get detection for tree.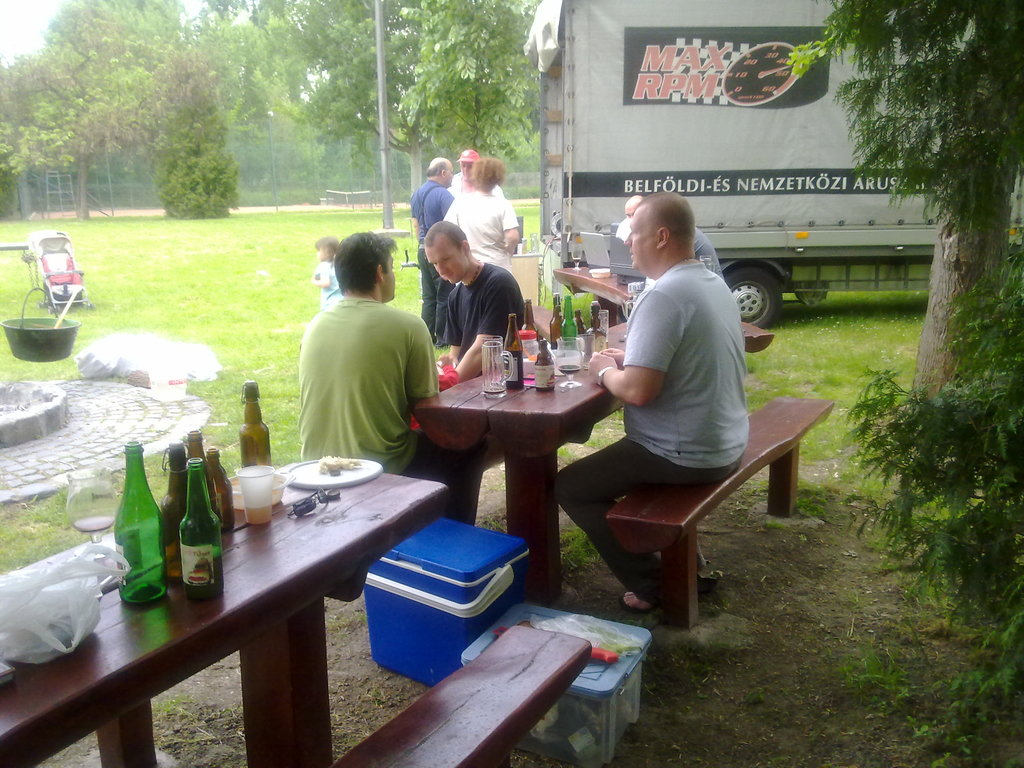
Detection: detection(396, 0, 551, 165).
